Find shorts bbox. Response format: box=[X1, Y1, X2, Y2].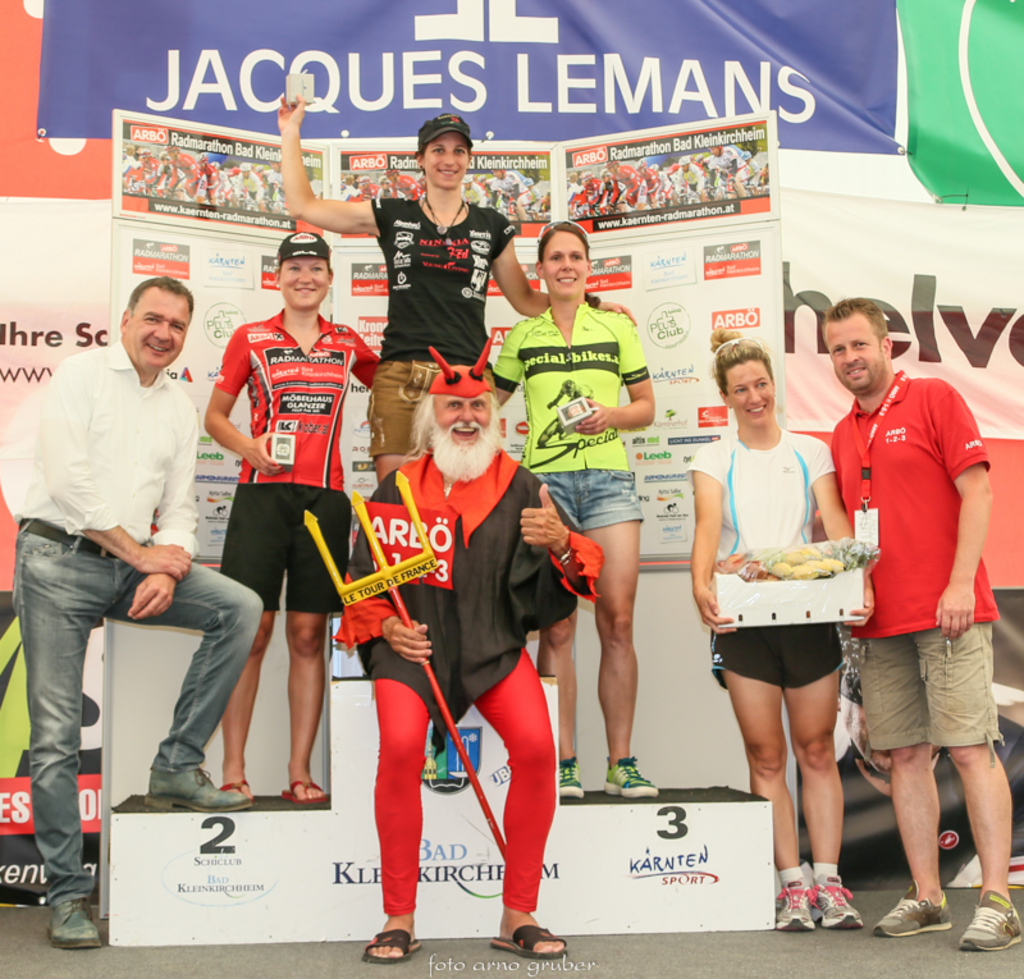
box=[529, 467, 641, 532].
